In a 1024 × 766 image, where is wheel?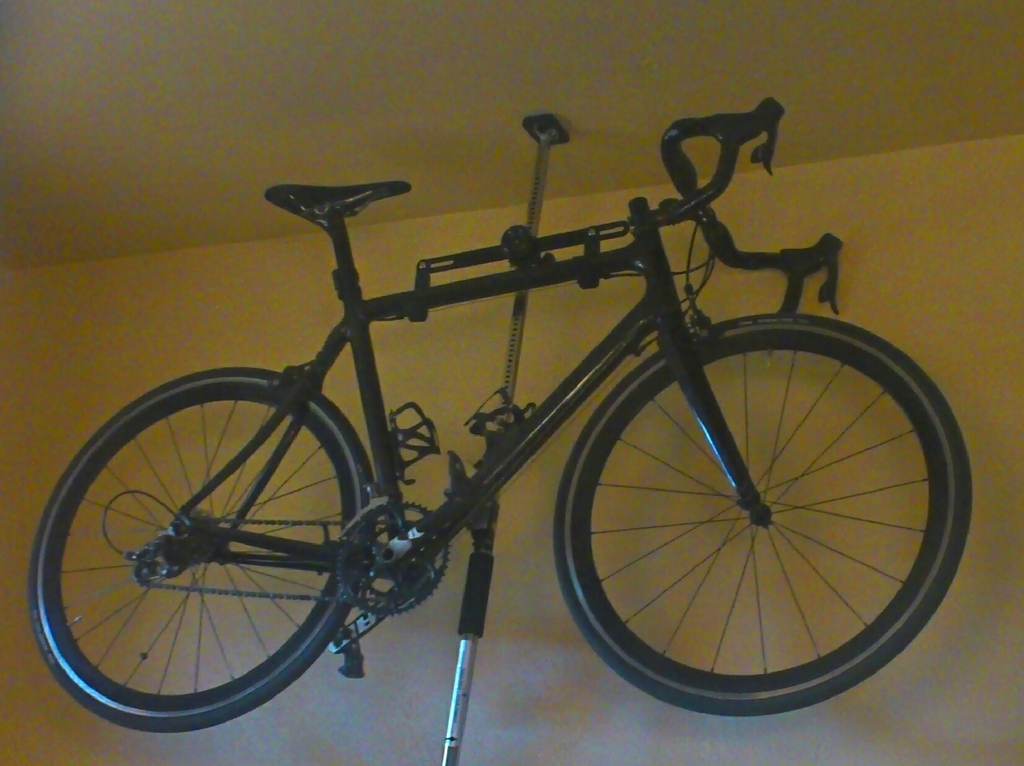
550 325 954 703.
